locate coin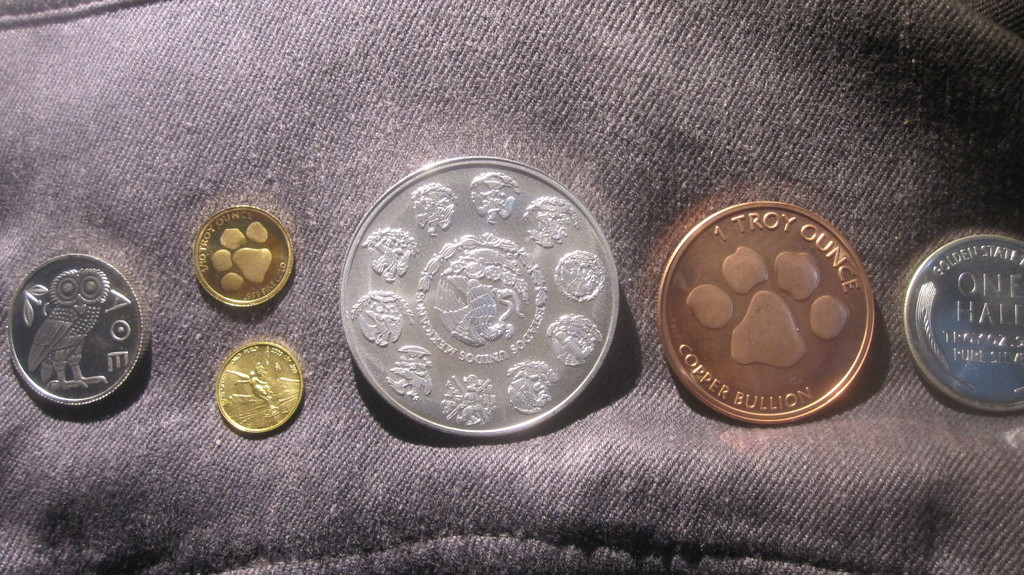
210/341/305/439
